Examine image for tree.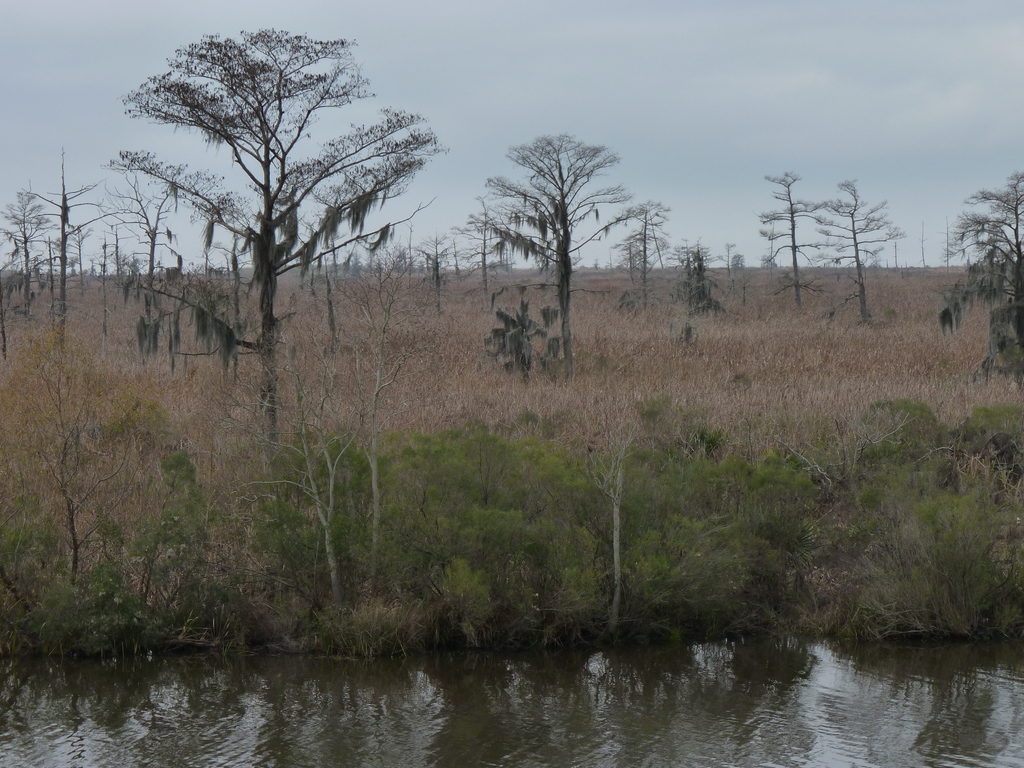
Examination result: (x1=103, y1=26, x2=452, y2=463).
